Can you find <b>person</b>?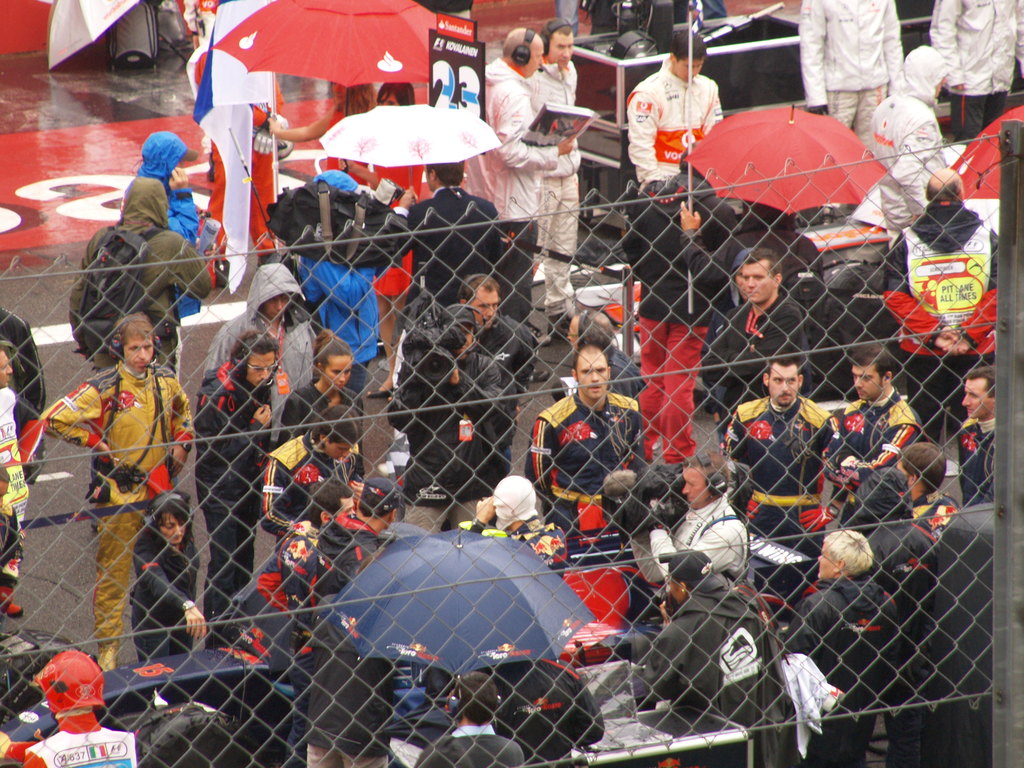
Yes, bounding box: {"left": 35, "top": 310, "right": 194, "bottom": 673}.
